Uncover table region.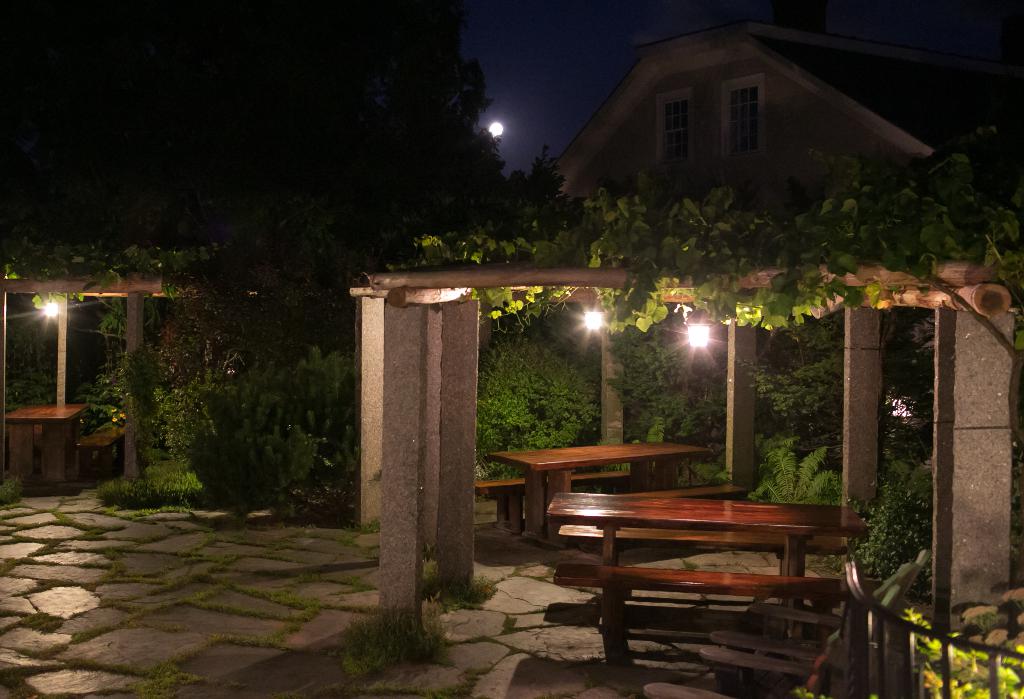
Uncovered: <bbox>595, 481, 862, 657</bbox>.
